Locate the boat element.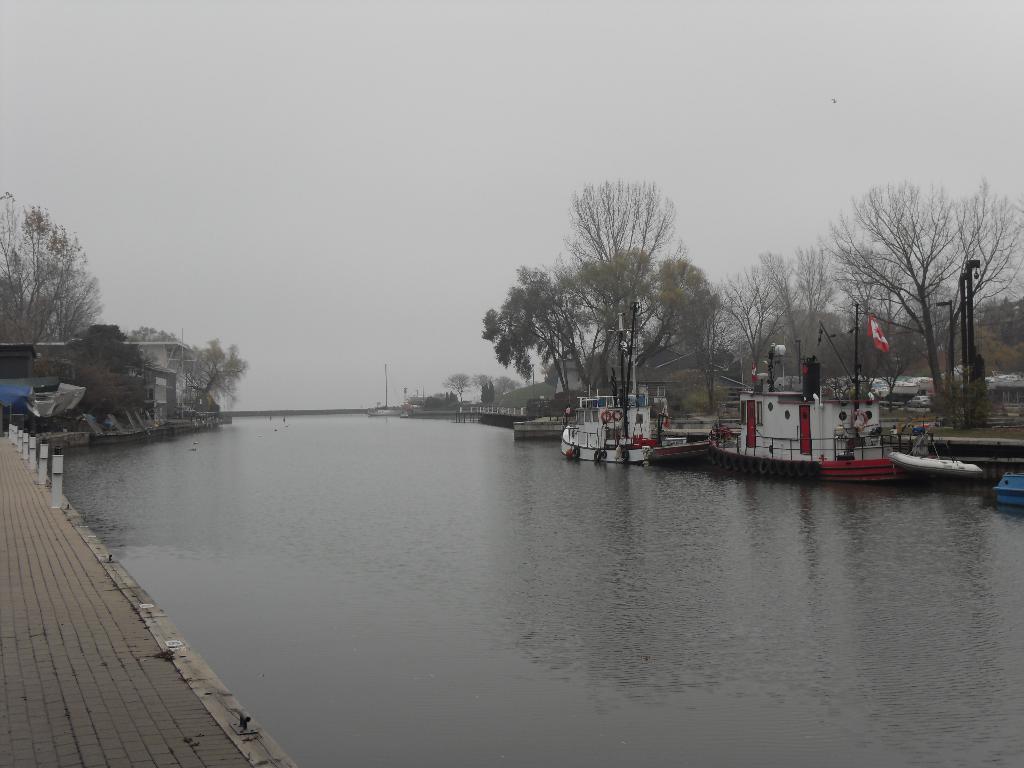
Element bbox: 700, 301, 893, 488.
